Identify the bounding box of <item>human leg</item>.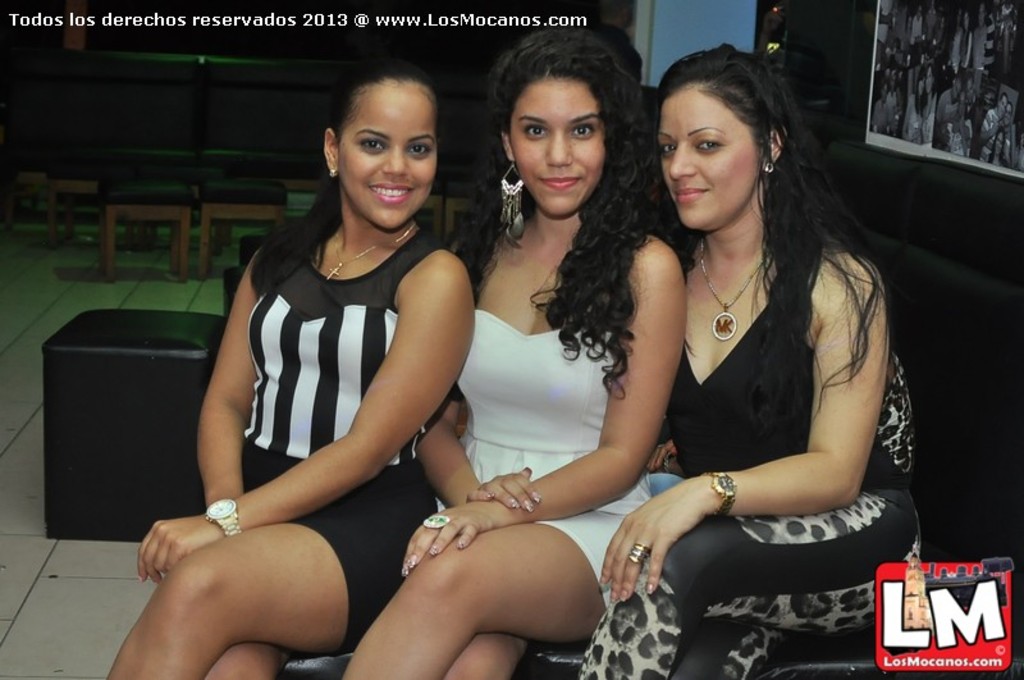
442, 428, 532, 679.
